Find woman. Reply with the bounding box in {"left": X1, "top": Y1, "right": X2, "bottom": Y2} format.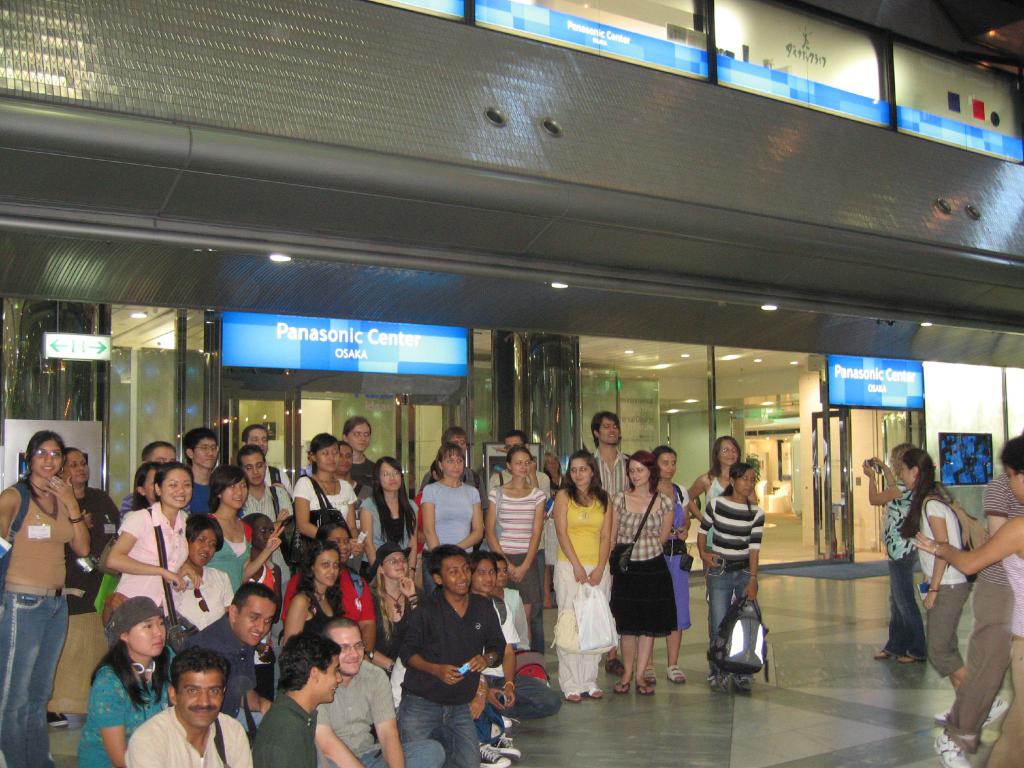
{"left": 355, "top": 456, "right": 422, "bottom": 577}.
